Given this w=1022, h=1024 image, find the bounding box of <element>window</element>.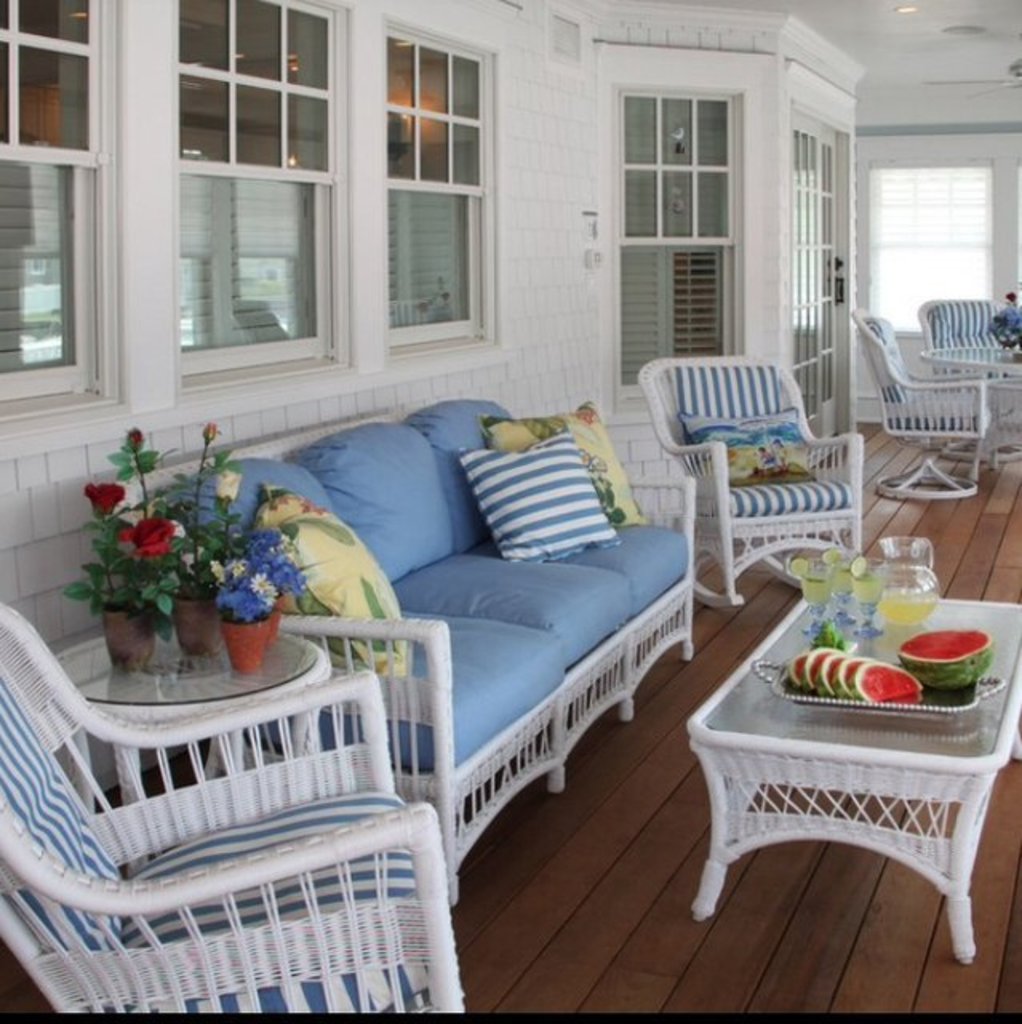
0 0 107 384.
